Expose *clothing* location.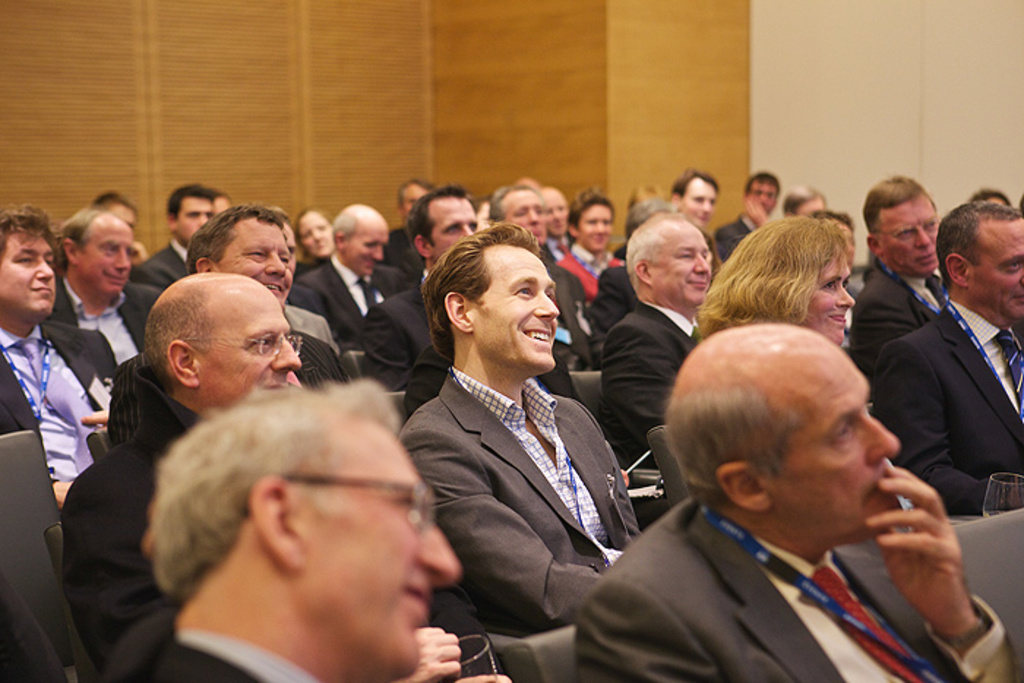
Exposed at x1=575 y1=502 x2=1023 y2=682.
